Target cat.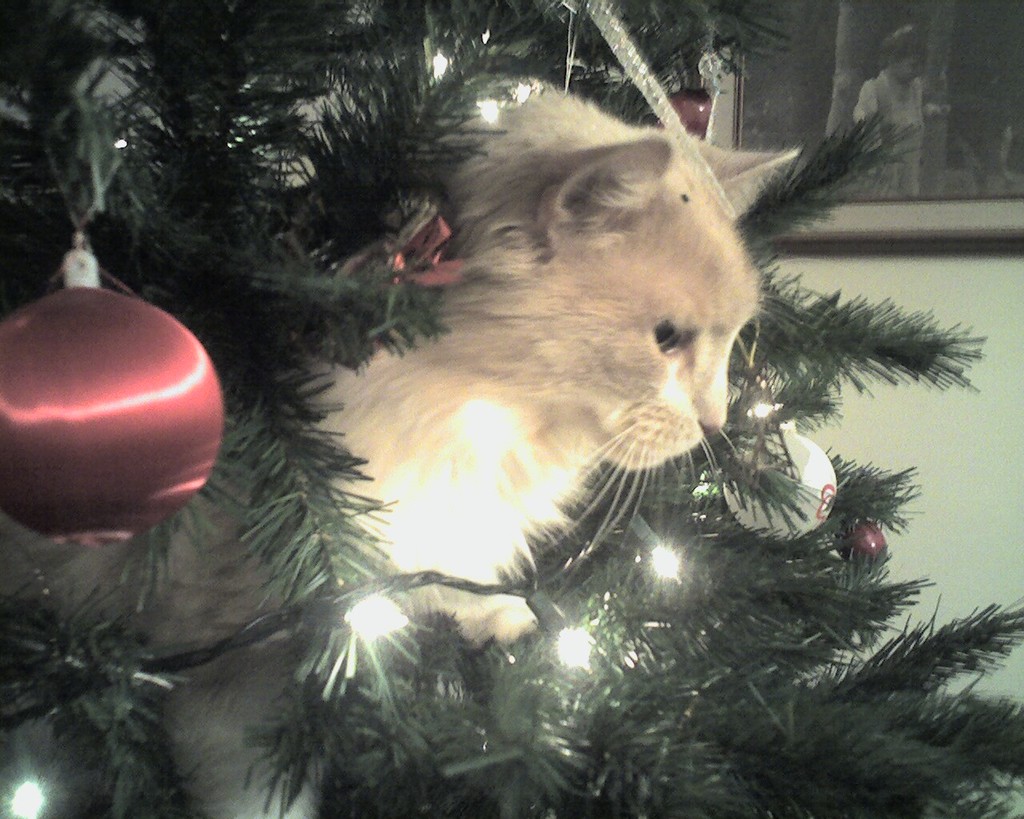
Target region: x1=0, y1=90, x2=795, y2=818.
